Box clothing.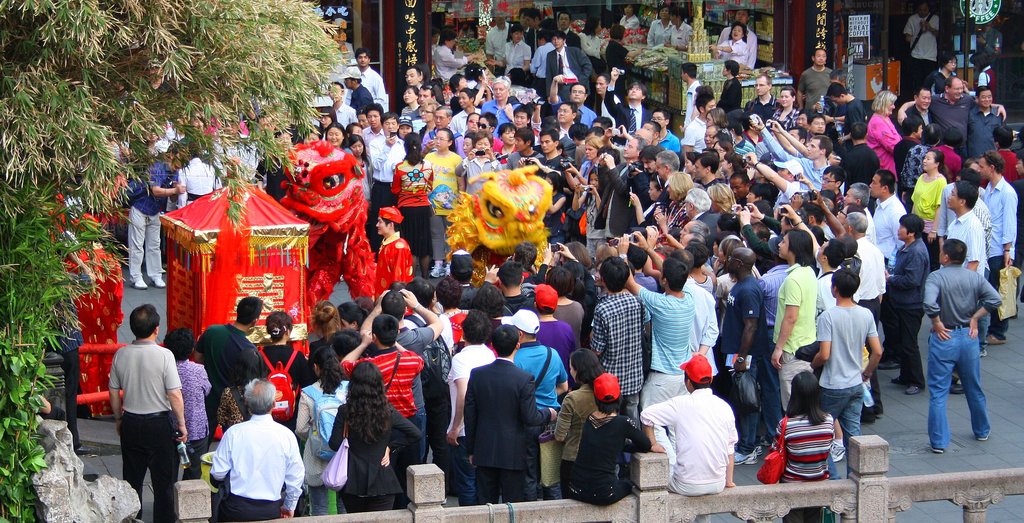
681/281/724/376.
